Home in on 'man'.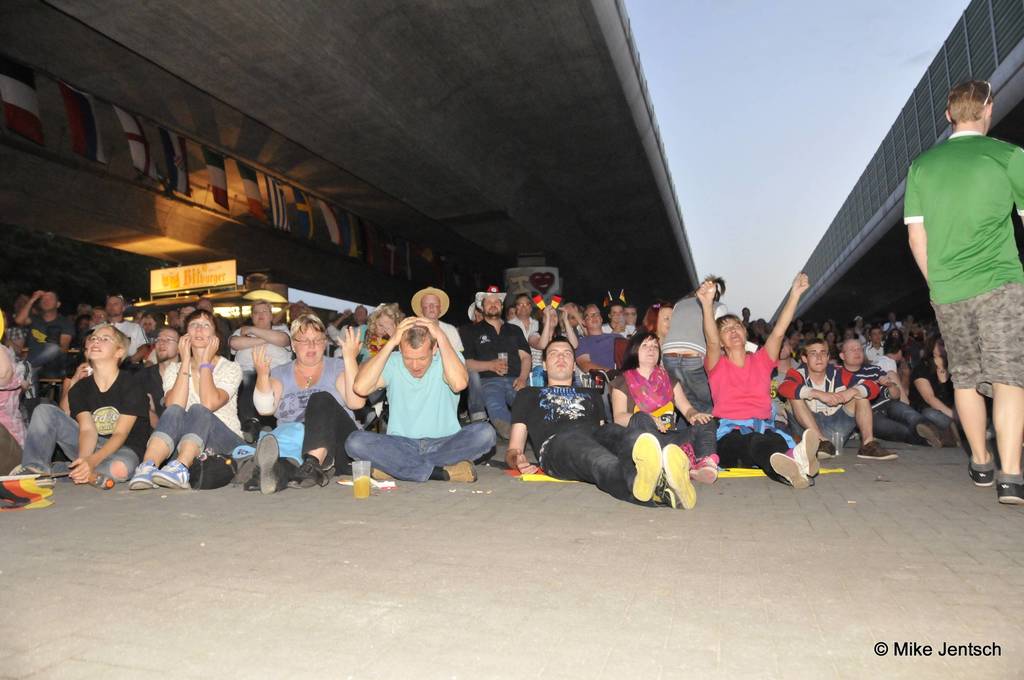
Homed in at <region>225, 304, 287, 417</region>.
